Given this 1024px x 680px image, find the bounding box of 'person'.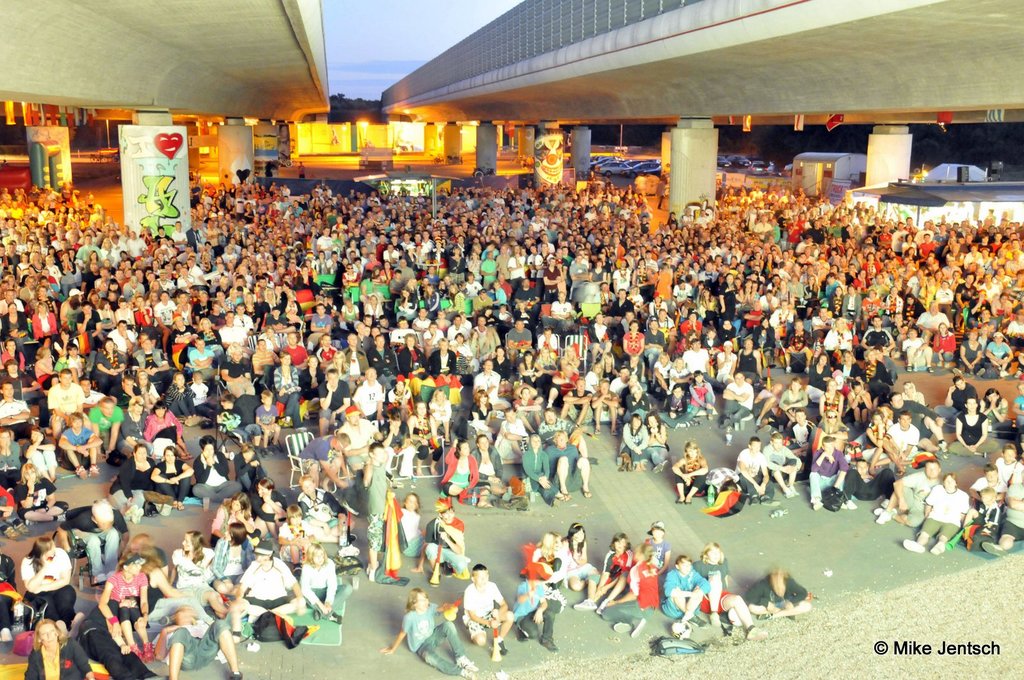
(left=0, top=381, right=31, bottom=434).
